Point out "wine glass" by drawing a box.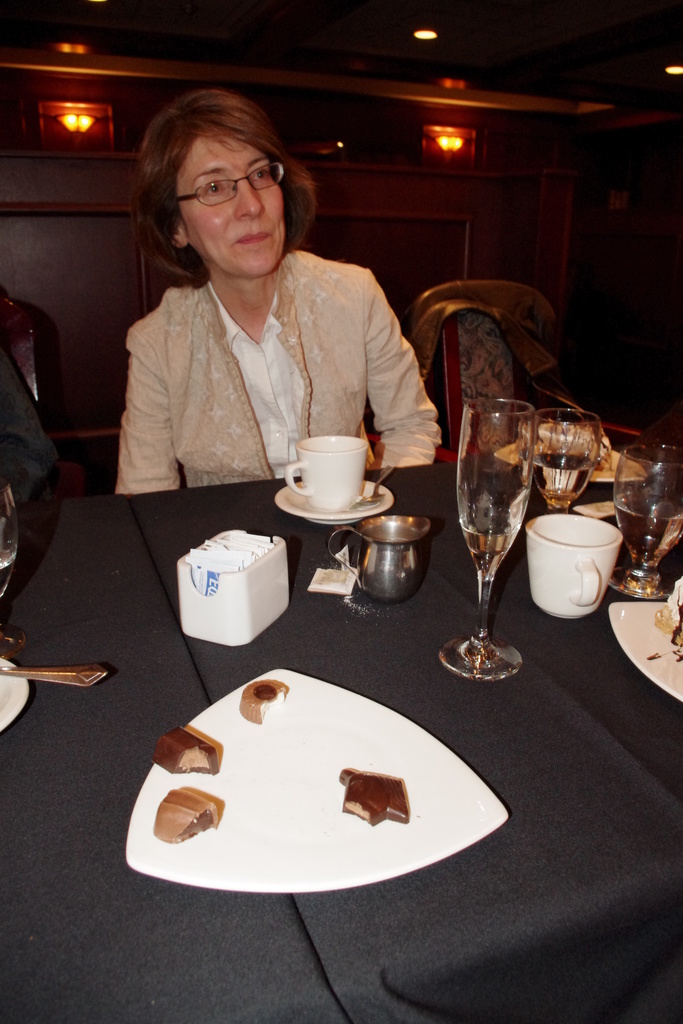
l=616, t=447, r=682, b=598.
